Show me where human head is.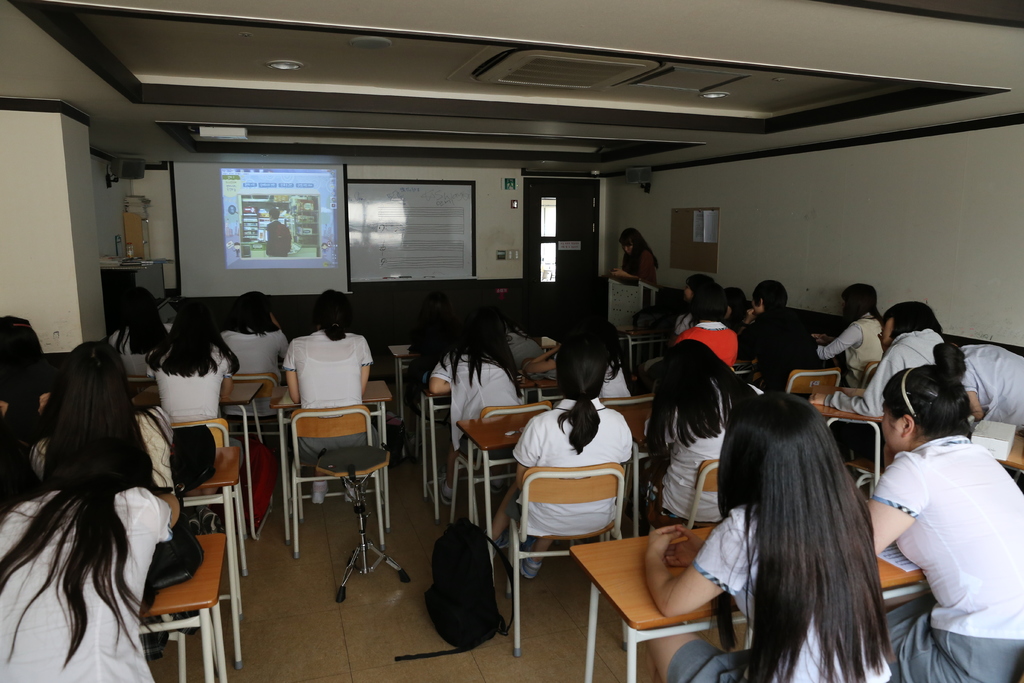
human head is at 559, 340, 606, 402.
